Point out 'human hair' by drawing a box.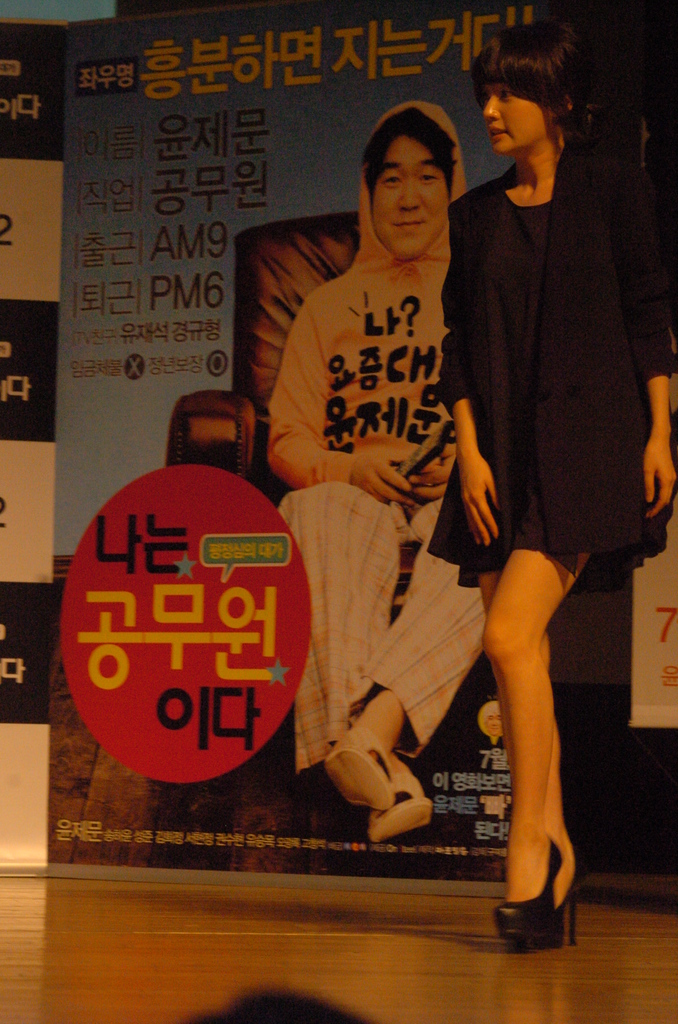
bbox(480, 20, 602, 179).
